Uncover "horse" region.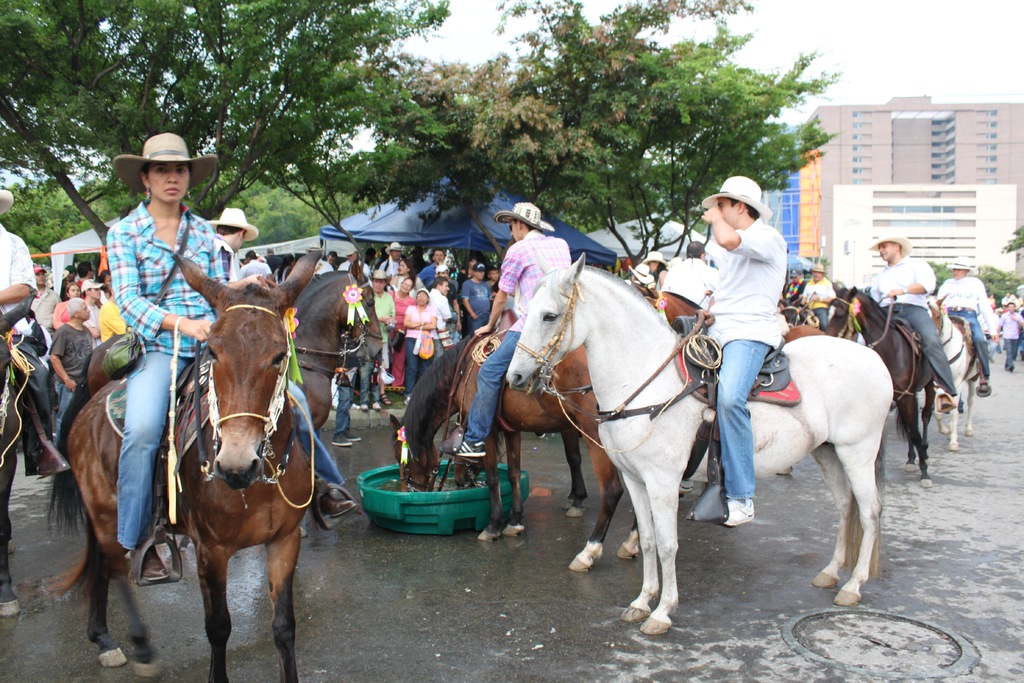
Uncovered: <region>505, 249, 899, 634</region>.
